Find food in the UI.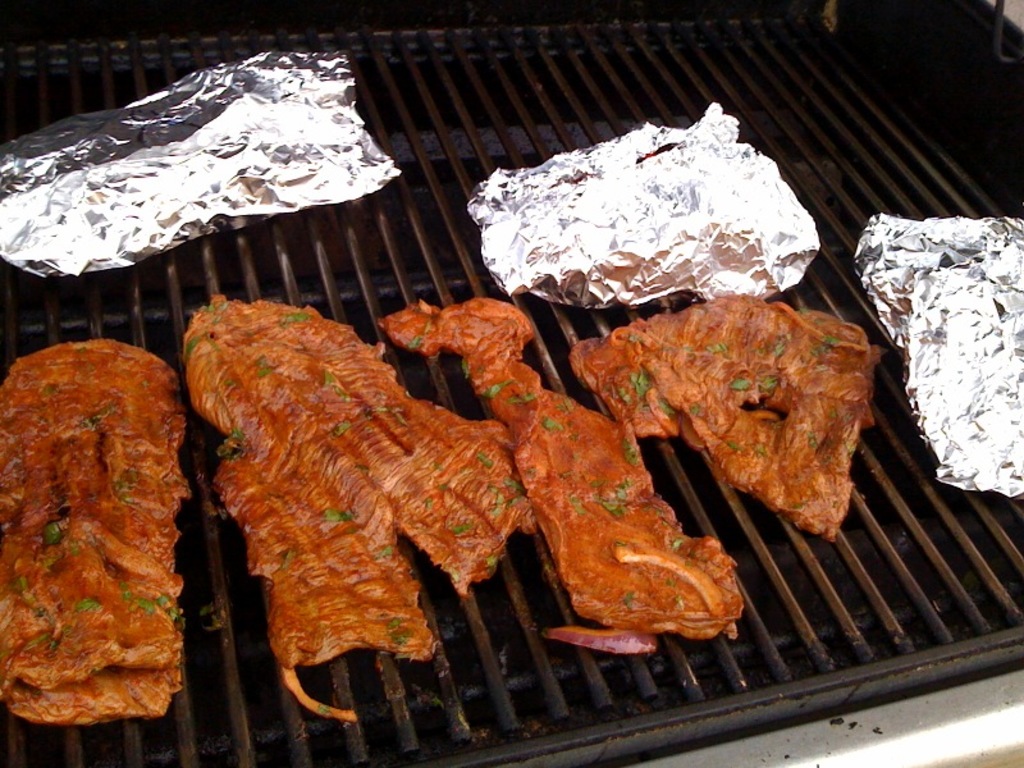
UI element at {"x1": 573, "y1": 300, "x2": 899, "y2": 516}.
